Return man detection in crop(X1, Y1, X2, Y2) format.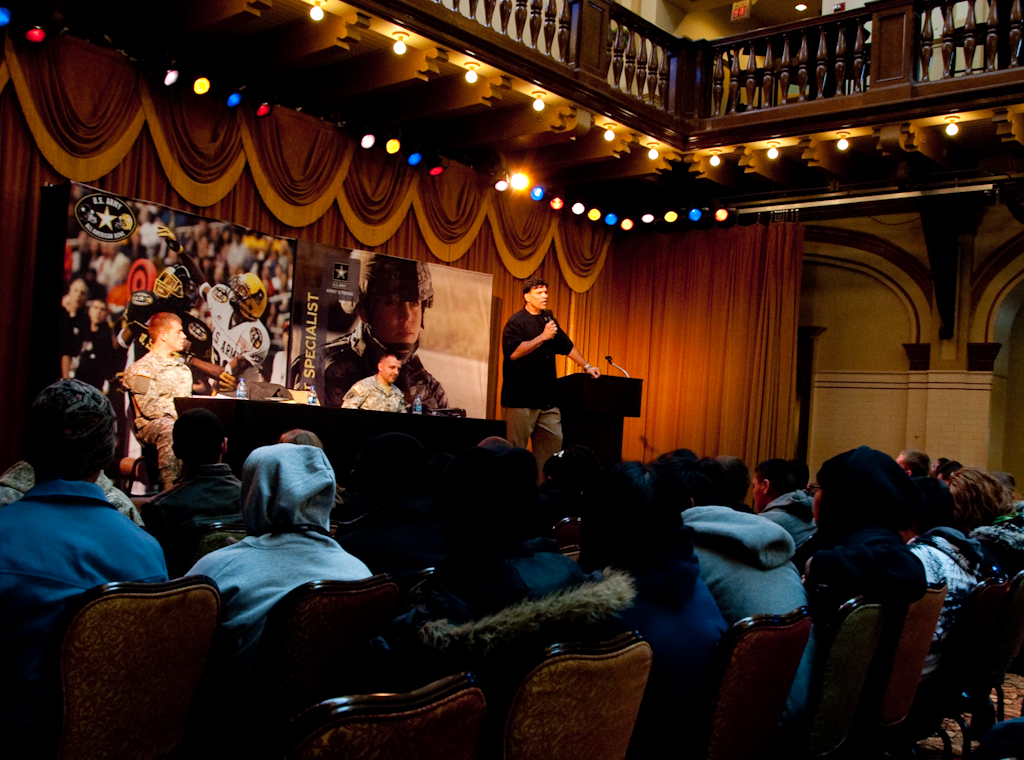
crop(157, 228, 273, 397).
